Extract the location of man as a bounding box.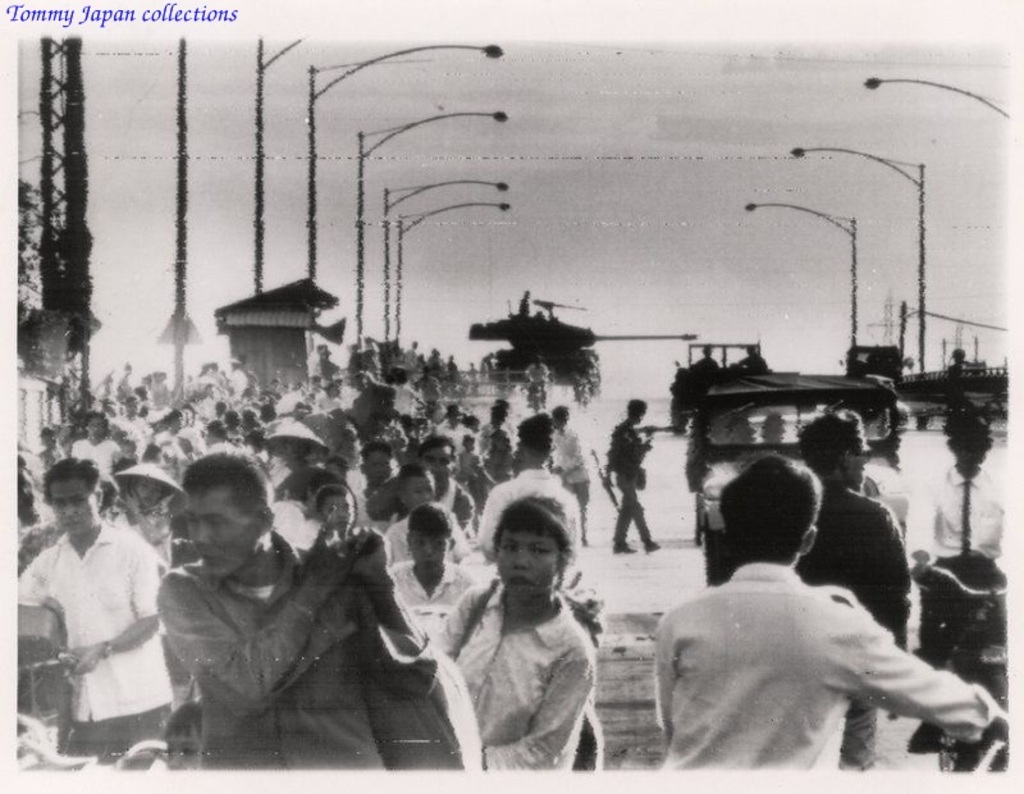
box(796, 405, 911, 774).
